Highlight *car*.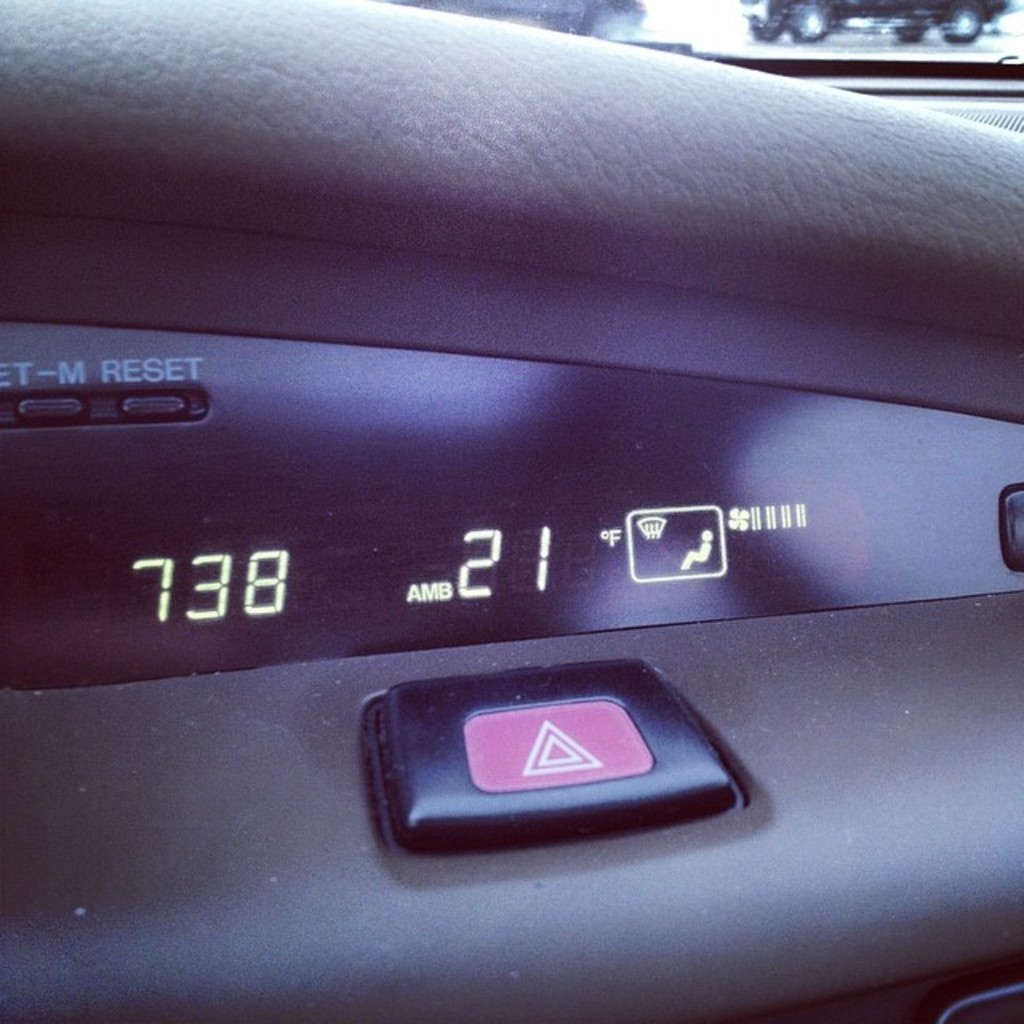
Highlighted region: <bbox>0, 0, 1022, 1022</bbox>.
